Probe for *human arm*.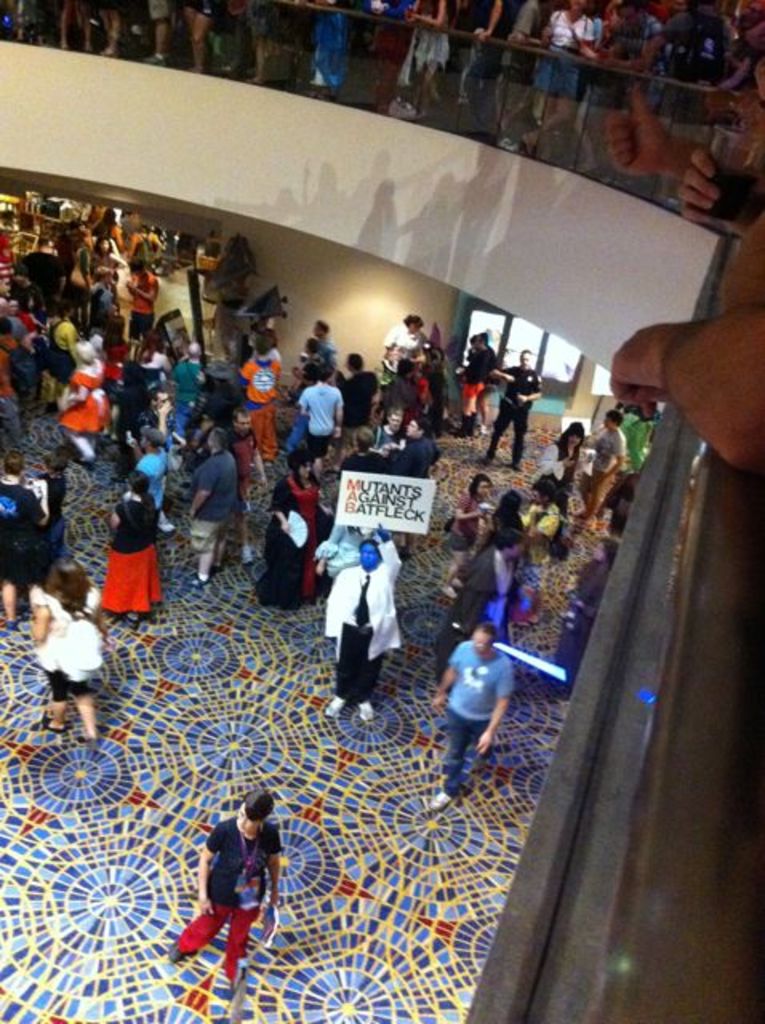
Probe result: <region>336, 394, 347, 426</region>.
